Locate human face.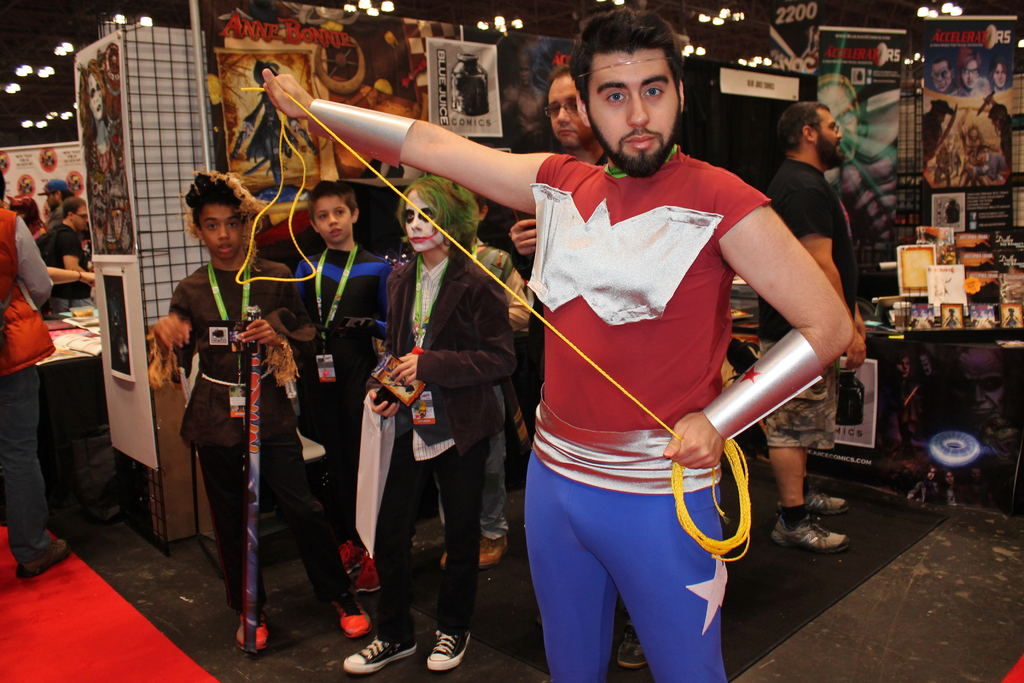
Bounding box: [79,208,86,231].
